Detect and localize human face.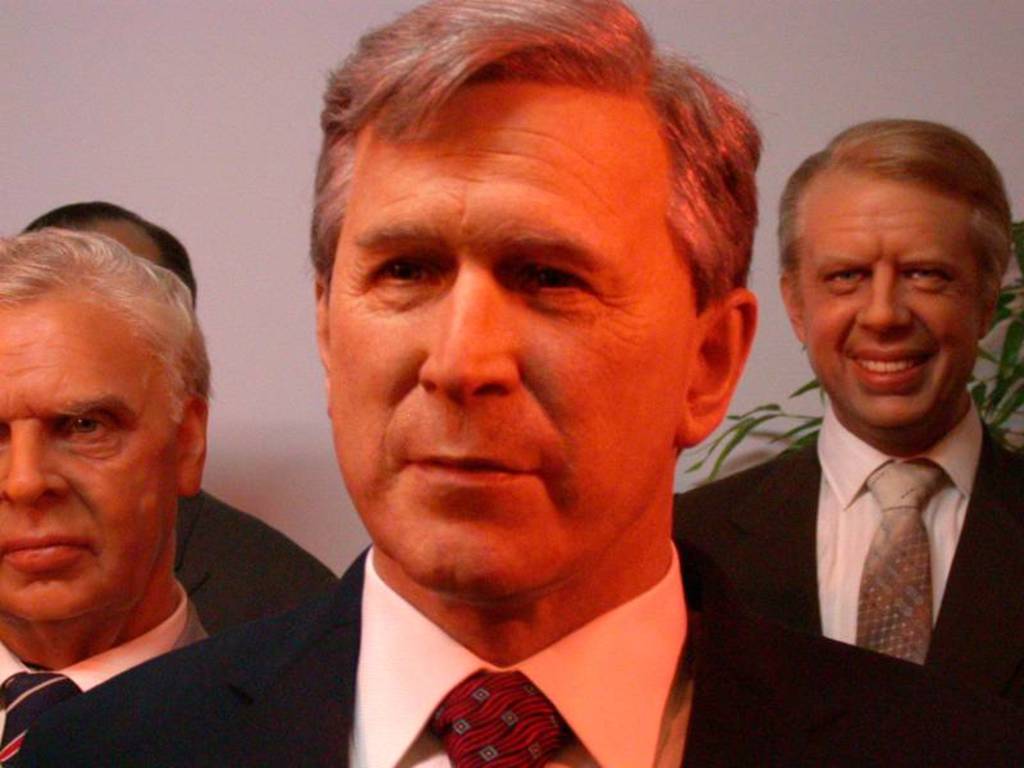
Localized at {"x1": 0, "y1": 296, "x2": 184, "y2": 617}.
